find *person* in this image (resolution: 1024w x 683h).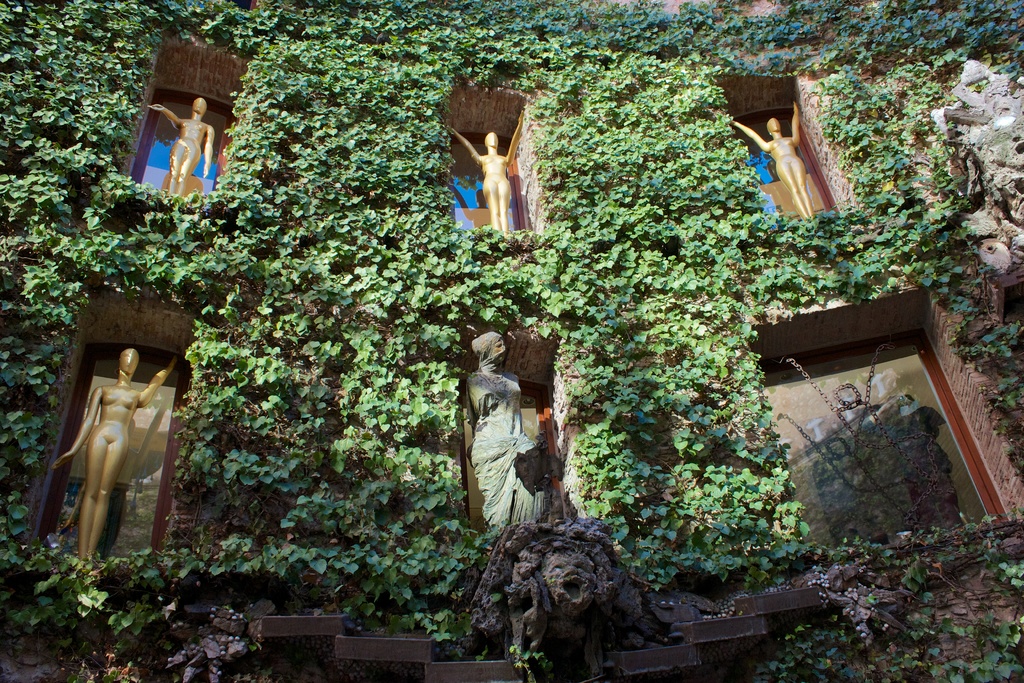
(53,343,177,559).
